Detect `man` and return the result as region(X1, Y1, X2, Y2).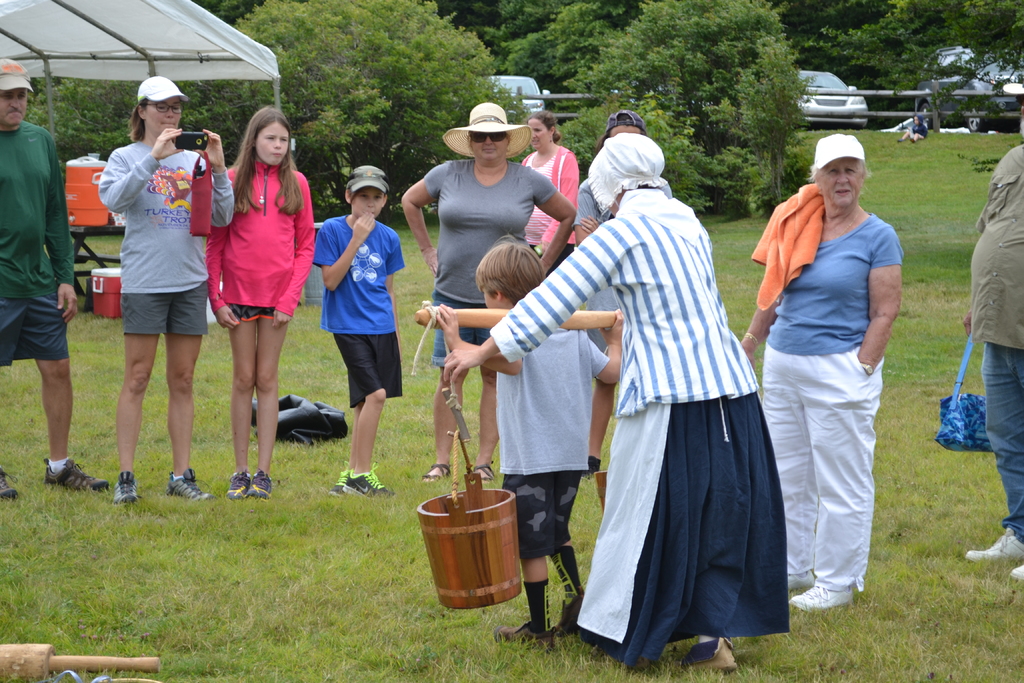
region(0, 53, 110, 501).
